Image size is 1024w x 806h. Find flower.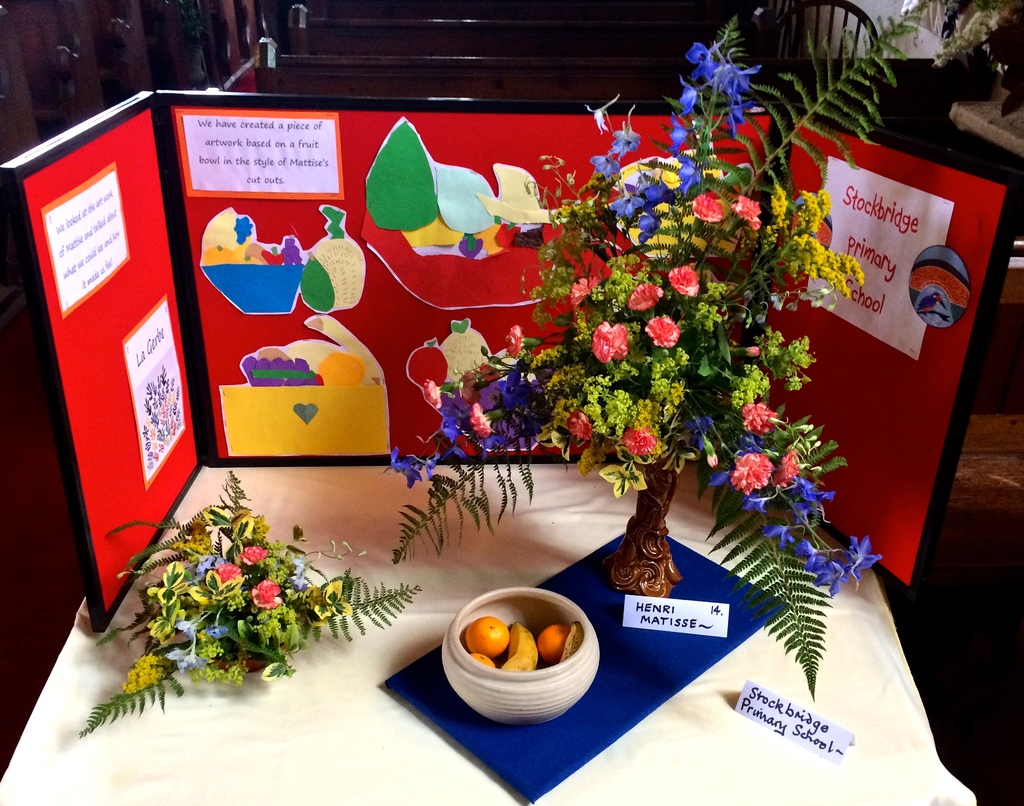
{"x1": 570, "y1": 278, "x2": 596, "y2": 298}.
